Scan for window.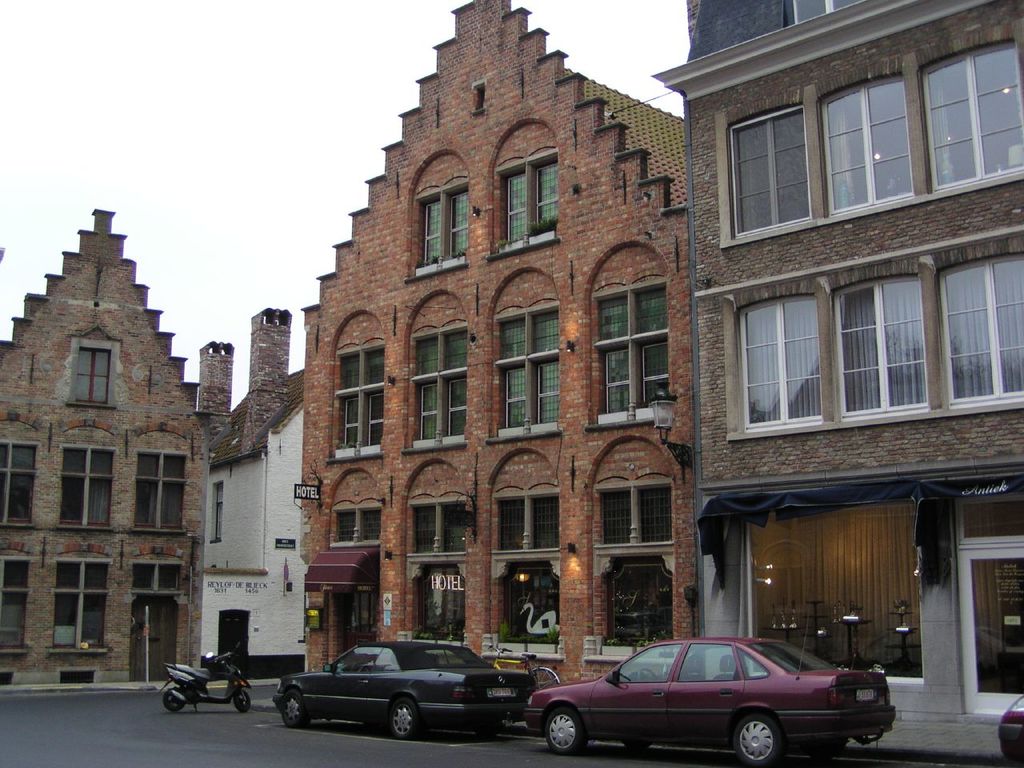
Scan result: select_region(594, 481, 673, 549).
